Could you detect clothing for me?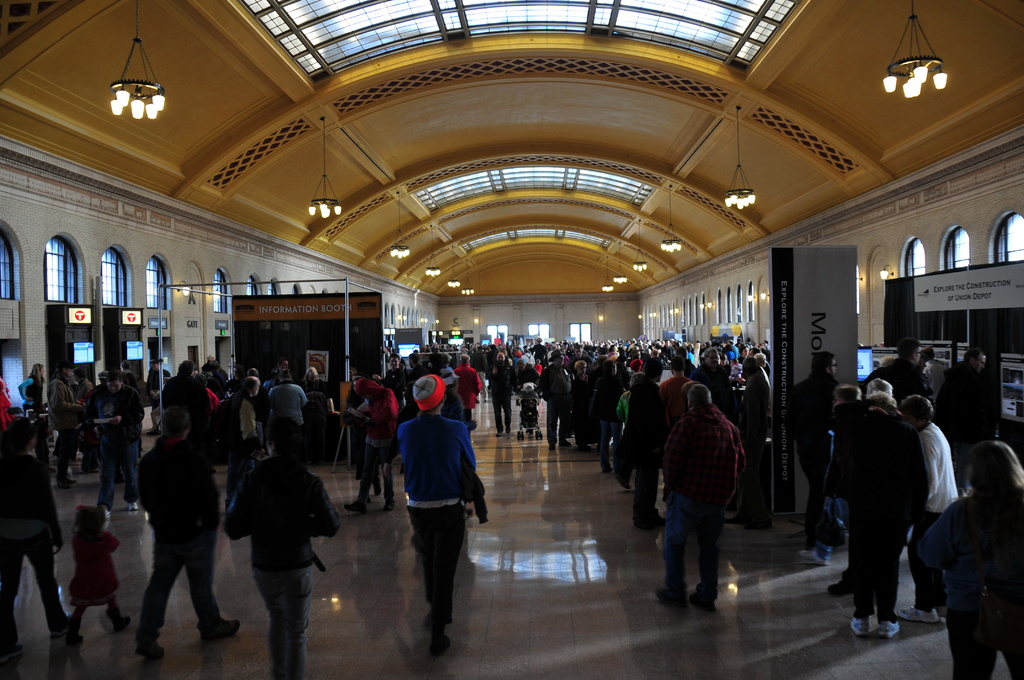
Detection result: rect(486, 356, 516, 428).
